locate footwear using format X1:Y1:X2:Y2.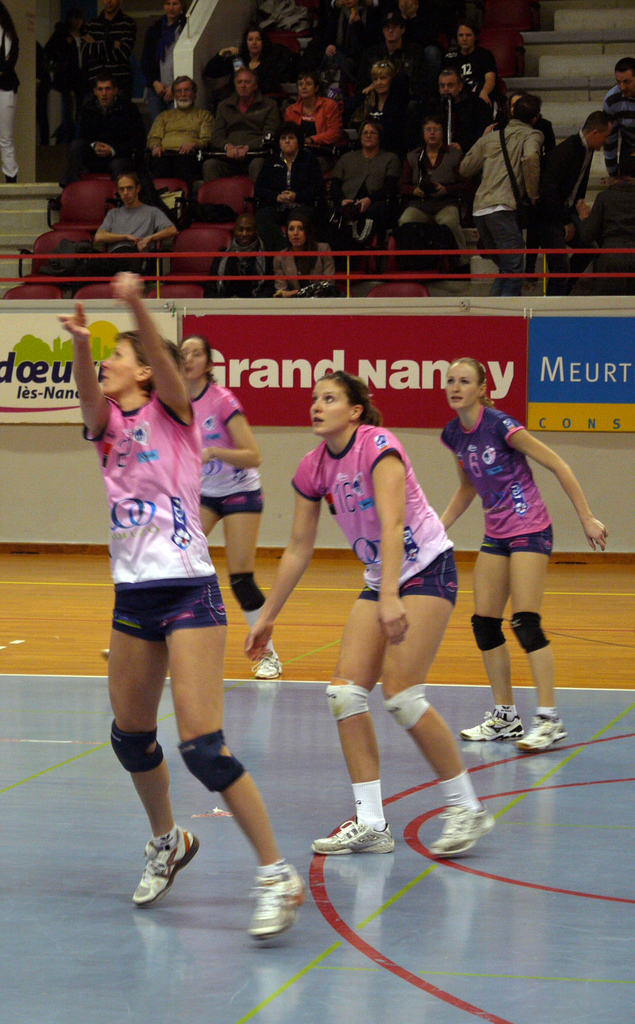
250:861:306:933.
